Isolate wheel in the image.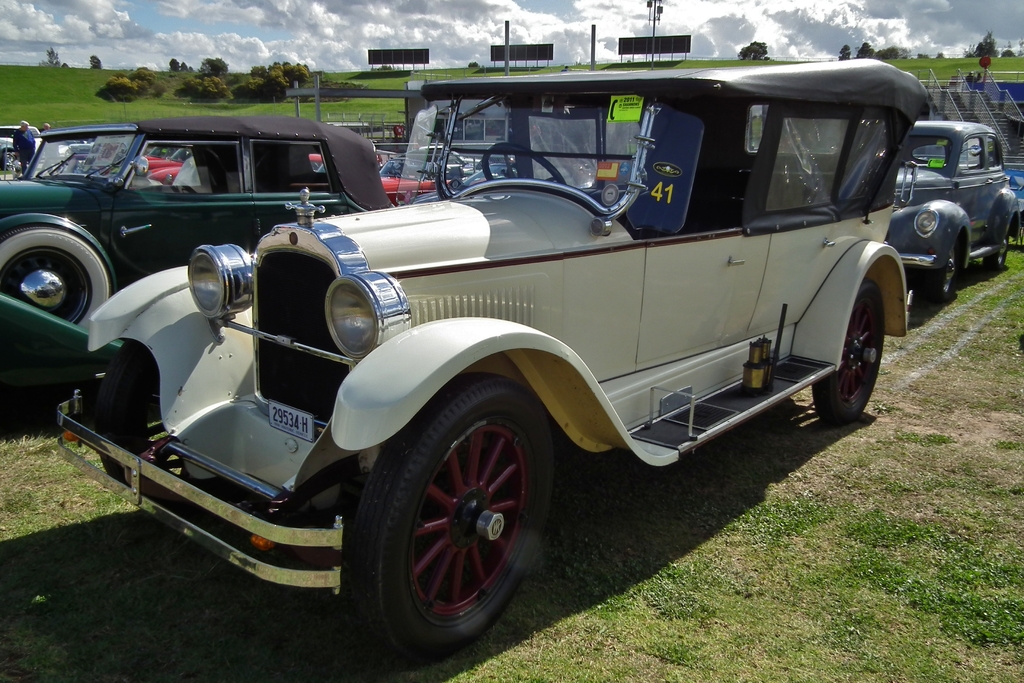
Isolated region: x1=481 y1=143 x2=567 y2=183.
